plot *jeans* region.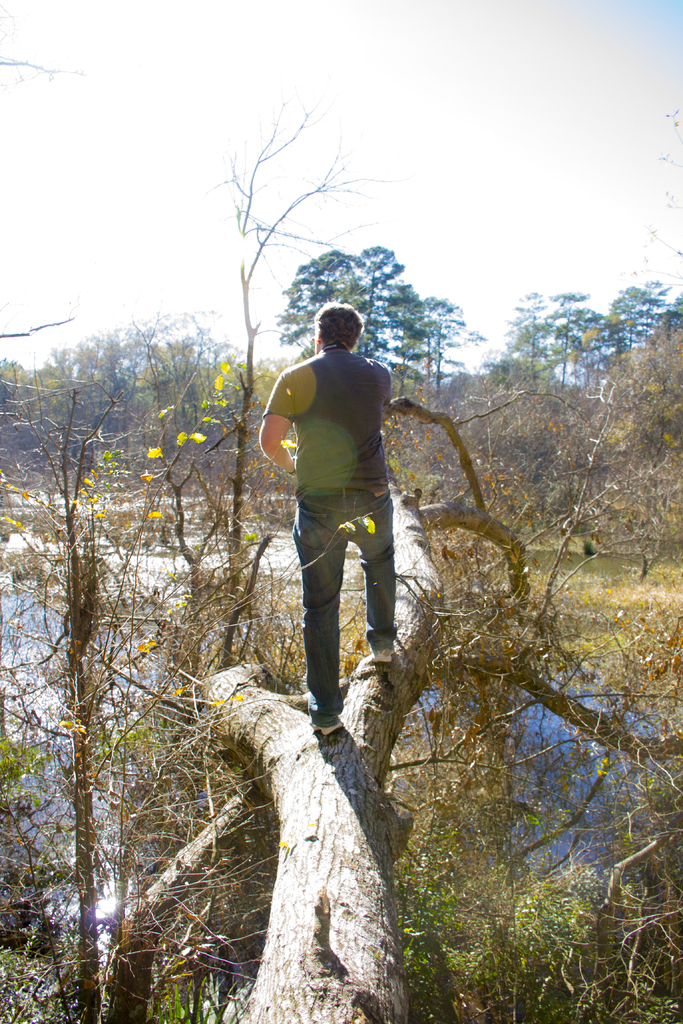
Plotted at [292, 493, 396, 731].
